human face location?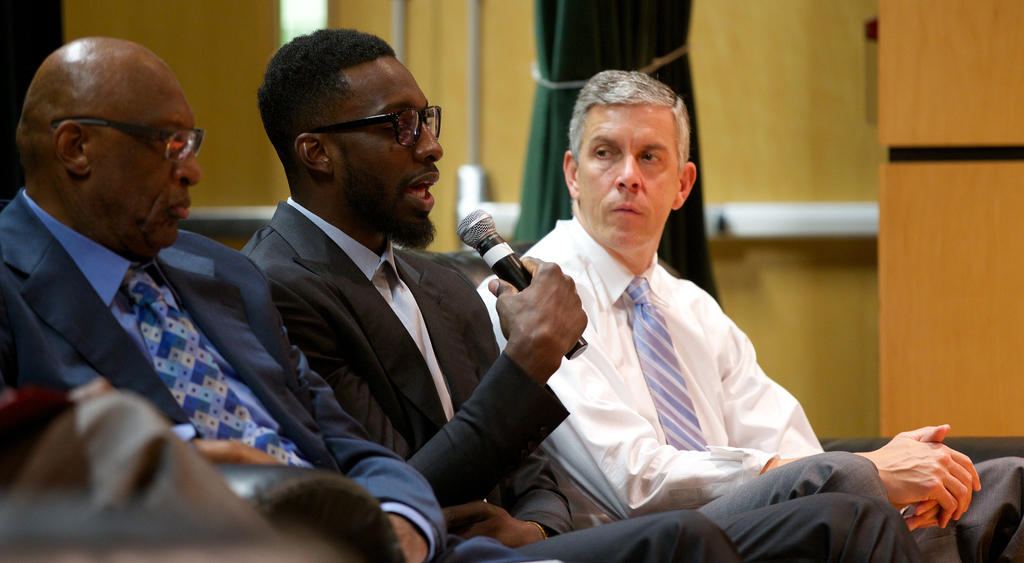
333, 60, 445, 247
